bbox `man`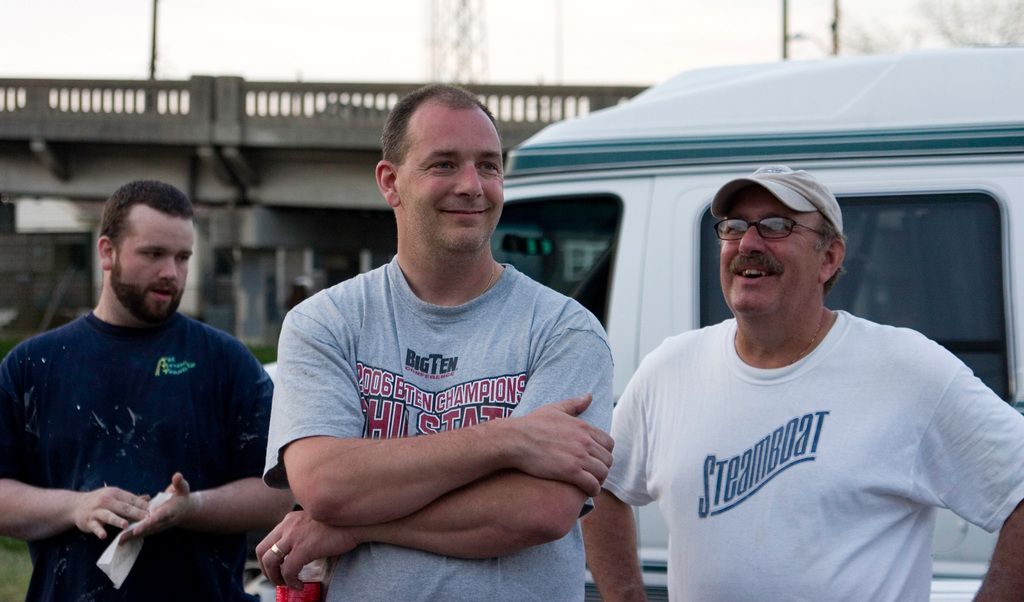
[9,165,293,588]
